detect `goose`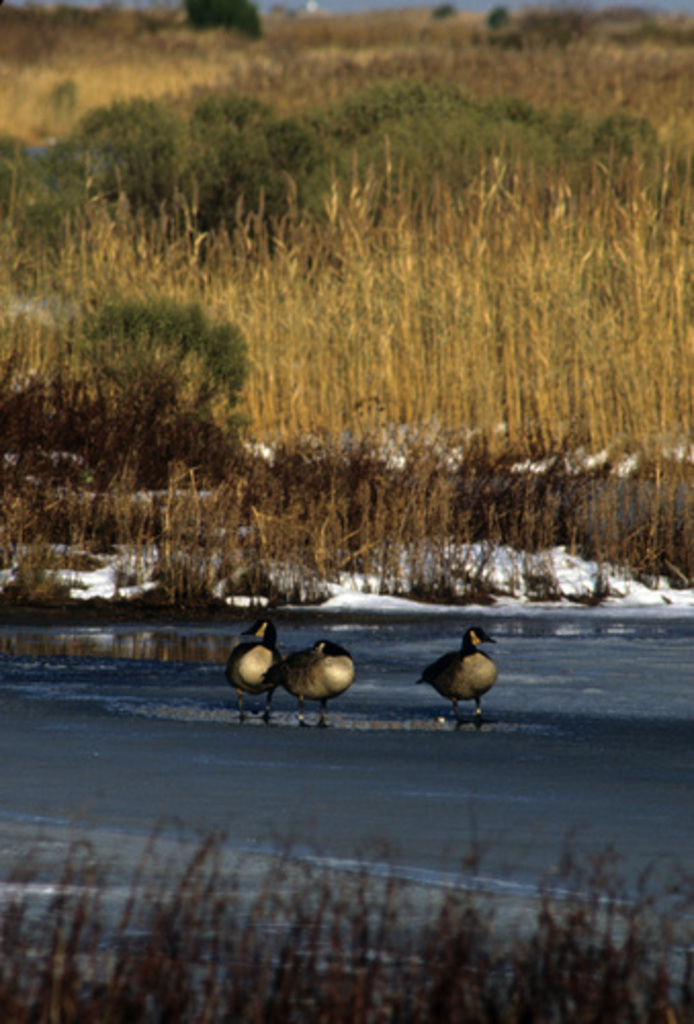
crop(223, 614, 283, 719)
